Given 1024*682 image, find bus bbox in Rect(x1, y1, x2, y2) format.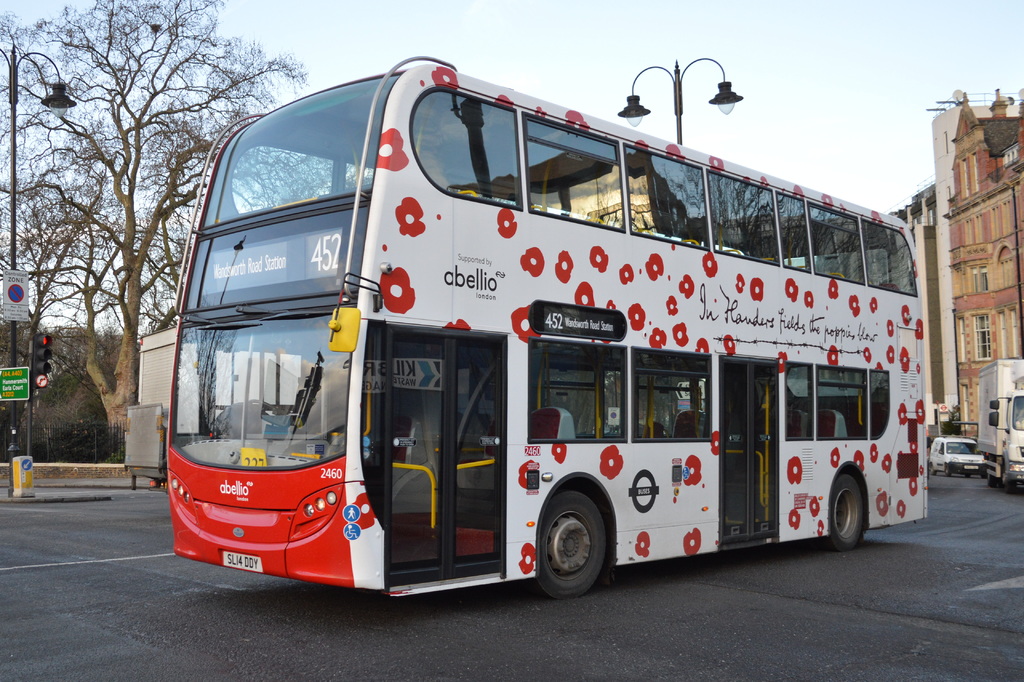
Rect(147, 55, 932, 602).
